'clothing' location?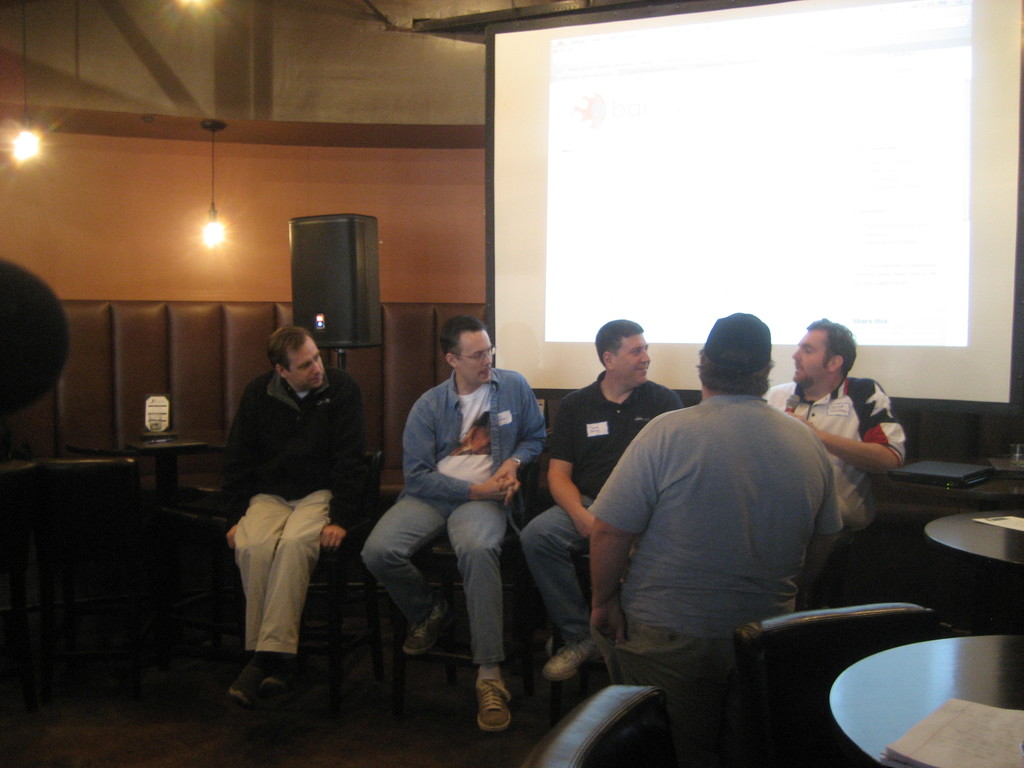
bbox(218, 367, 367, 657)
